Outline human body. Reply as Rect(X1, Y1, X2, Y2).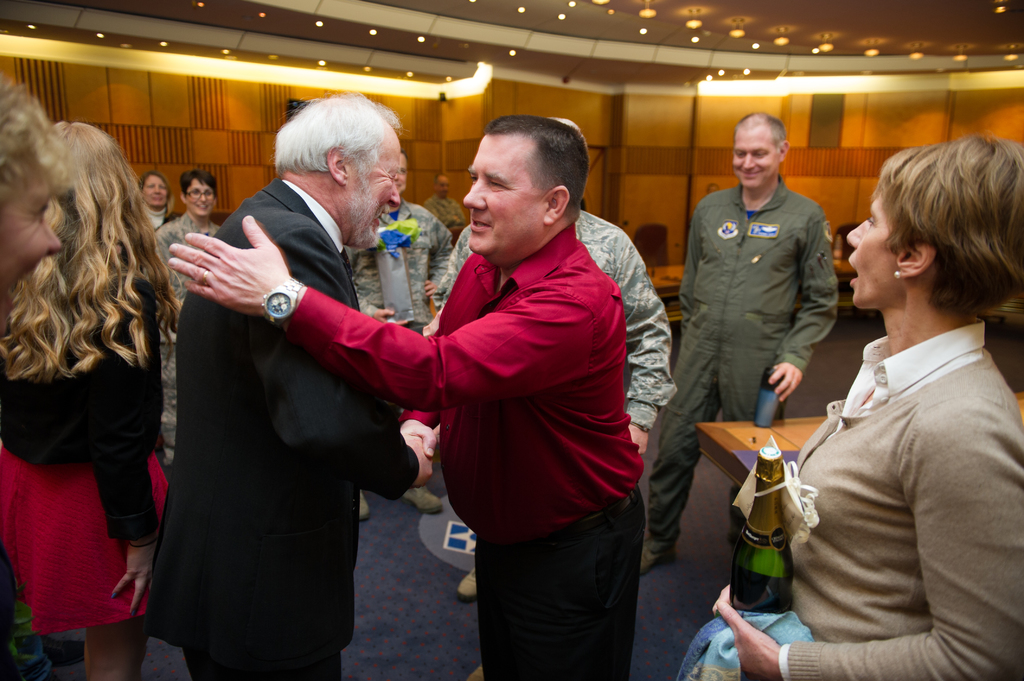
Rect(132, 166, 190, 237).
